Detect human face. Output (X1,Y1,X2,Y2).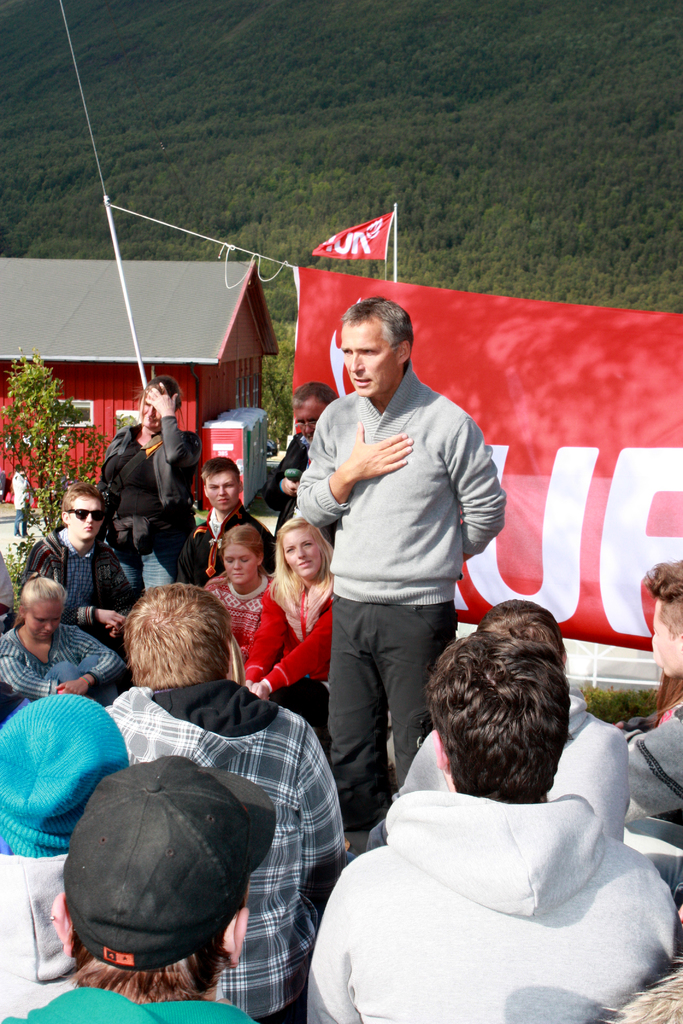
(210,474,236,510).
